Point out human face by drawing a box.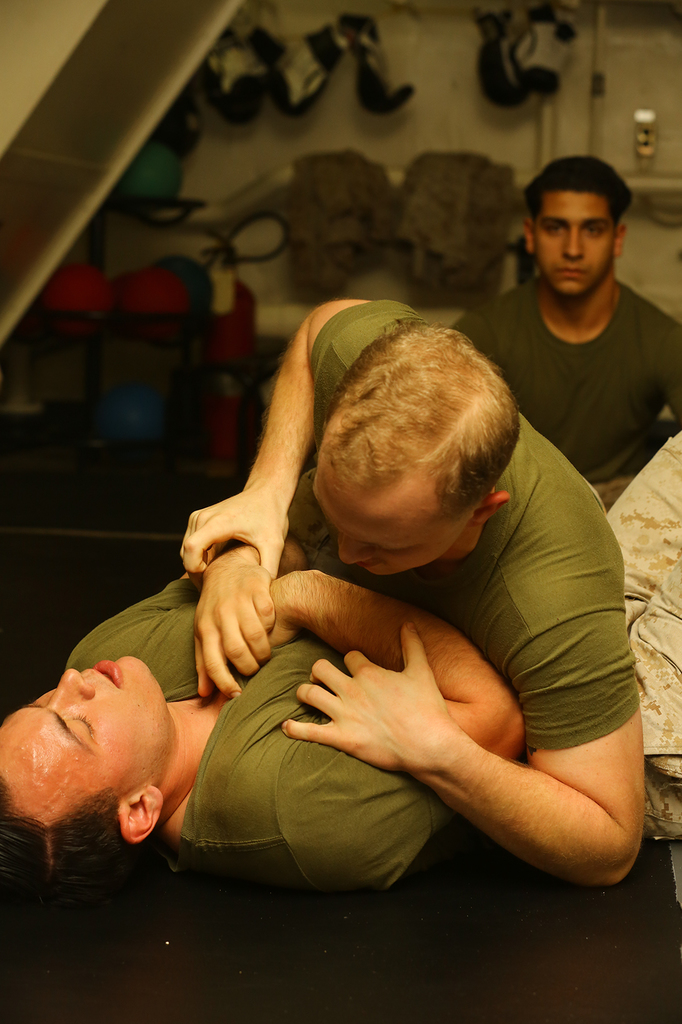
(x1=538, y1=191, x2=613, y2=291).
